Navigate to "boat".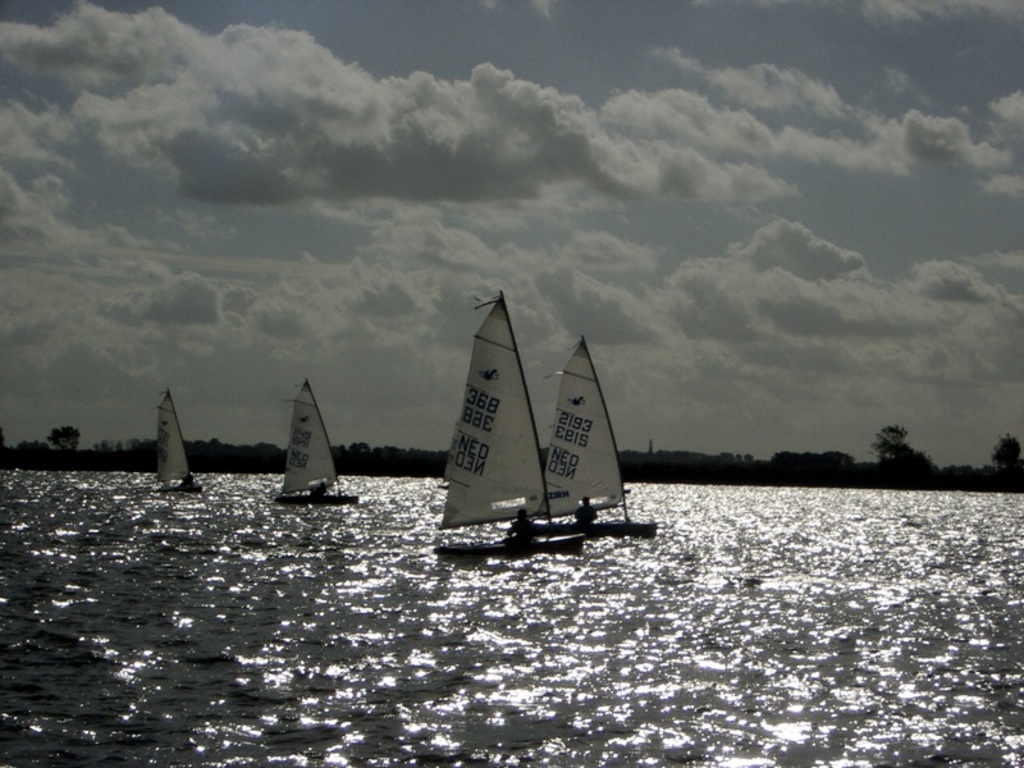
Navigation target: detection(275, 380, 357, 506).
